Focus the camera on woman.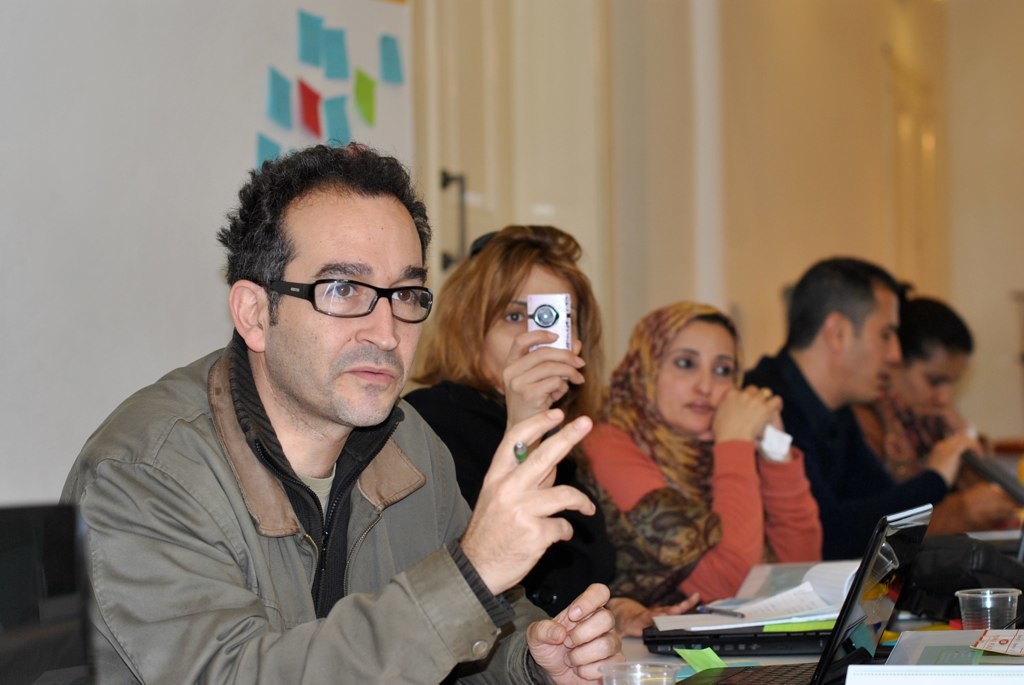
Focus region: <box>856,282,1023,541</box>.
